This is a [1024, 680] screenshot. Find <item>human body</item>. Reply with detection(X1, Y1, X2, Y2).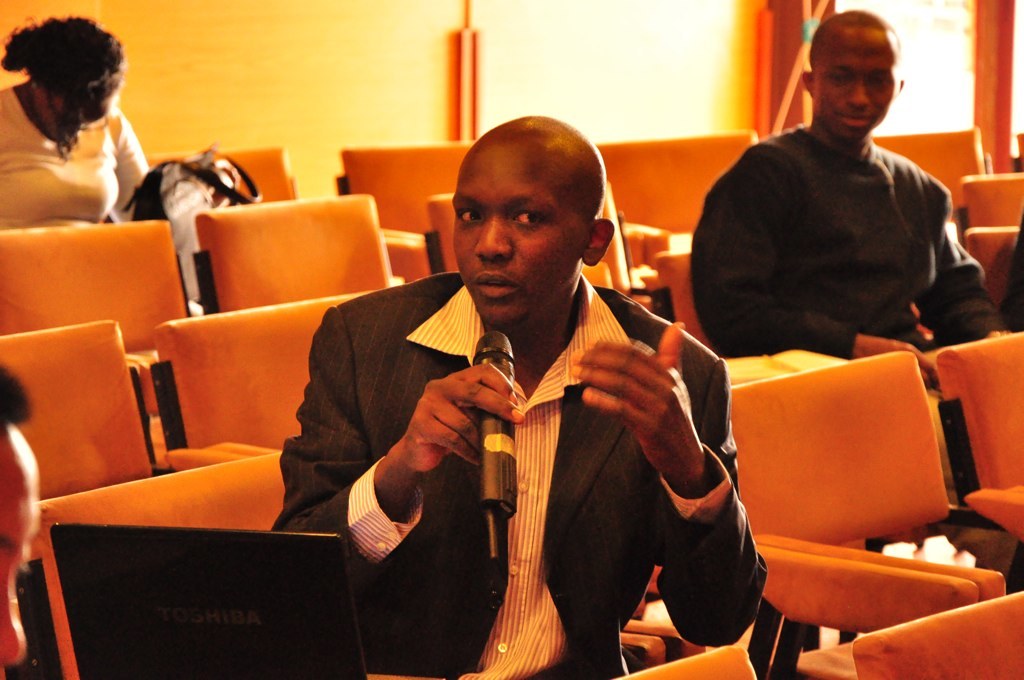
detection(239, 152, 764, 673).
